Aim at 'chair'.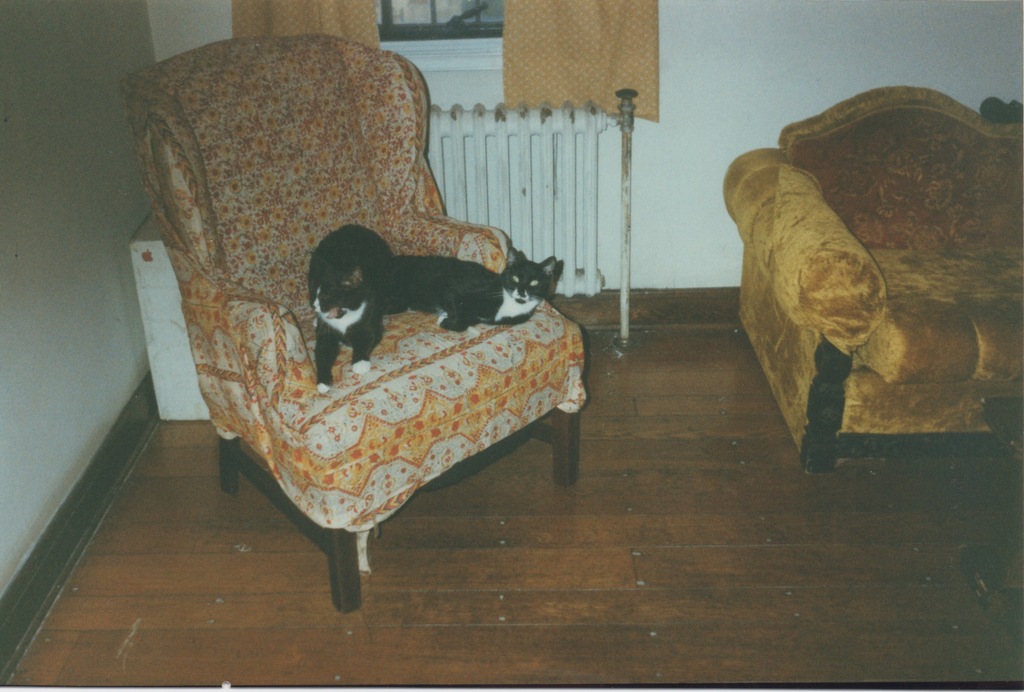
Aimed at region(154, 4, 600, 602).
